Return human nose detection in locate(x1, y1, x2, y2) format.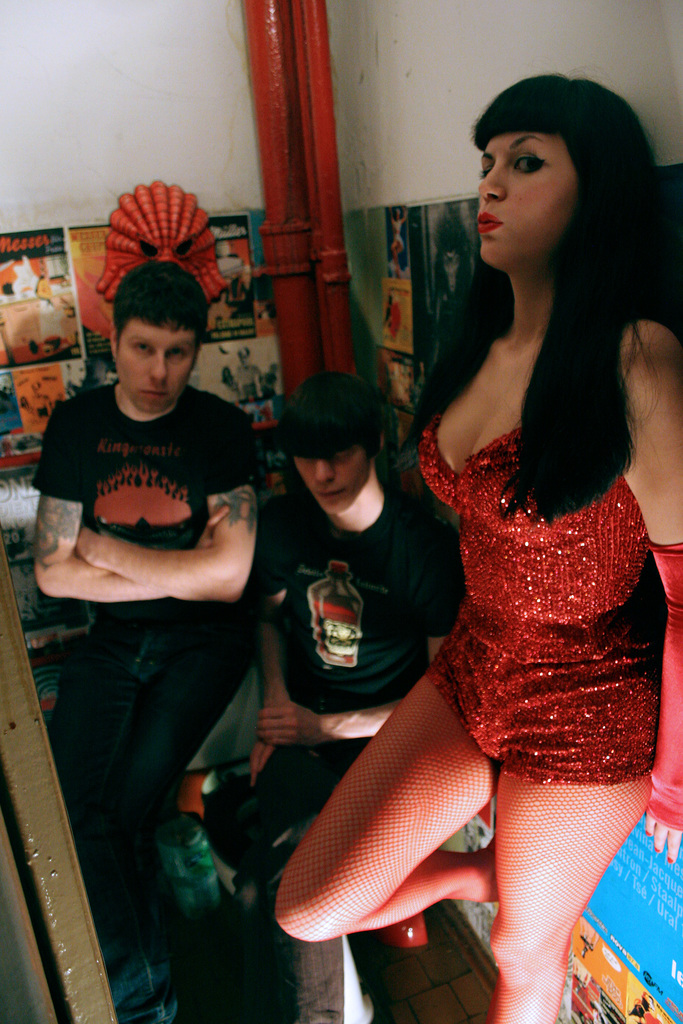
locate(315, 461, 334, 486).
